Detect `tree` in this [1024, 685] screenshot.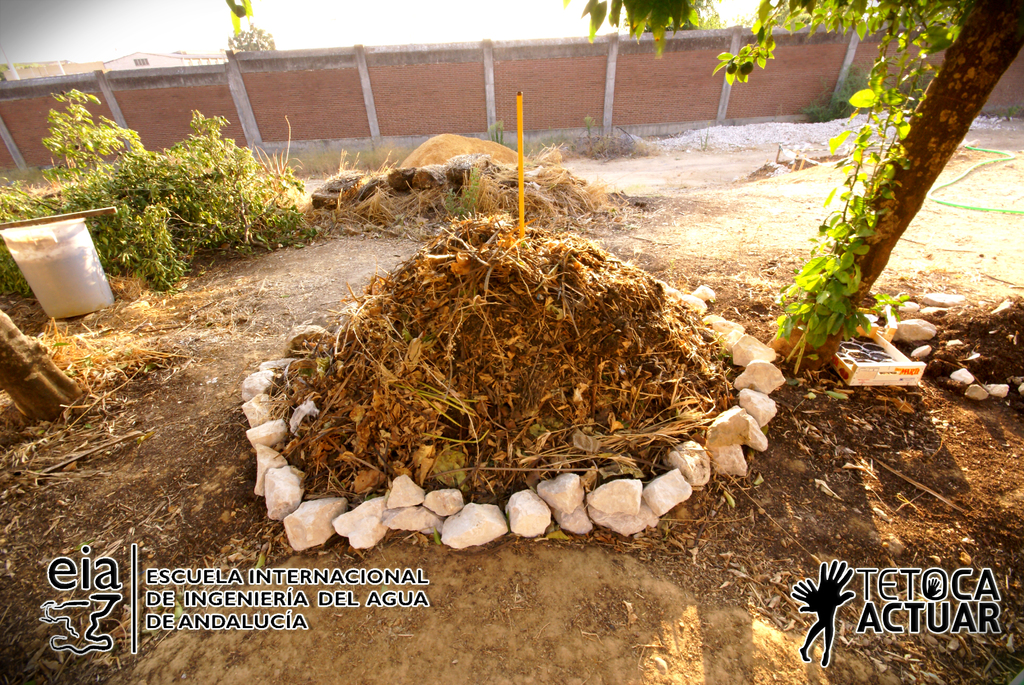
Detection: 593, 0, 990, 370.
